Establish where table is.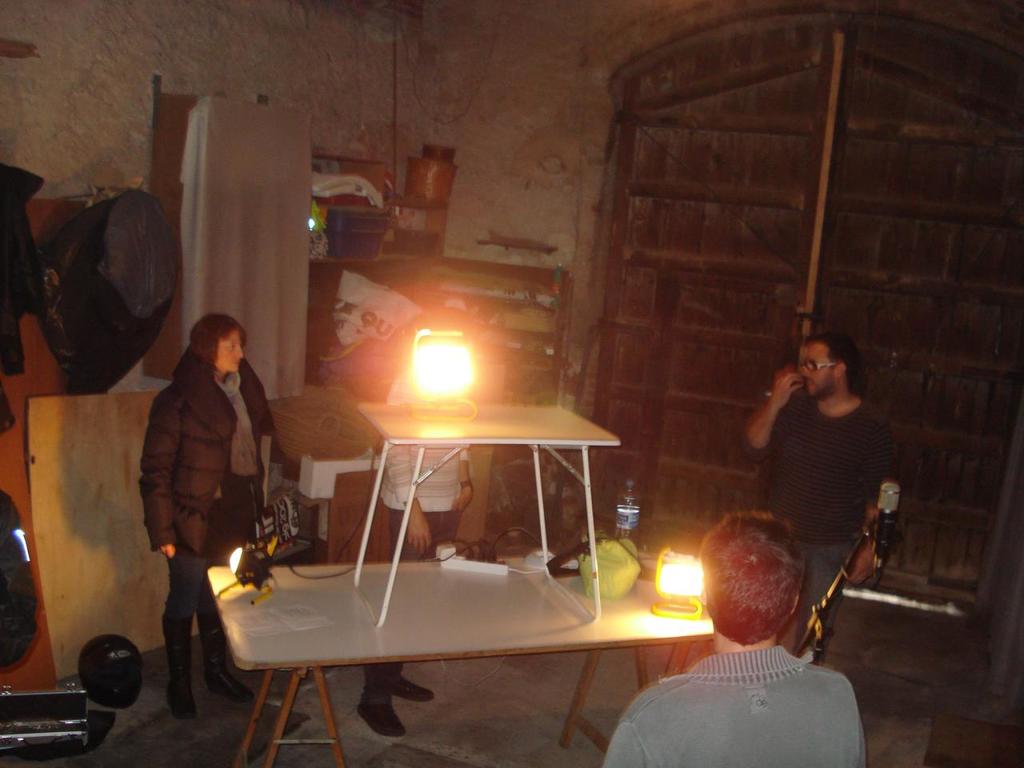
Established at <bbox>210, 550, 718, 766</bbox>.
